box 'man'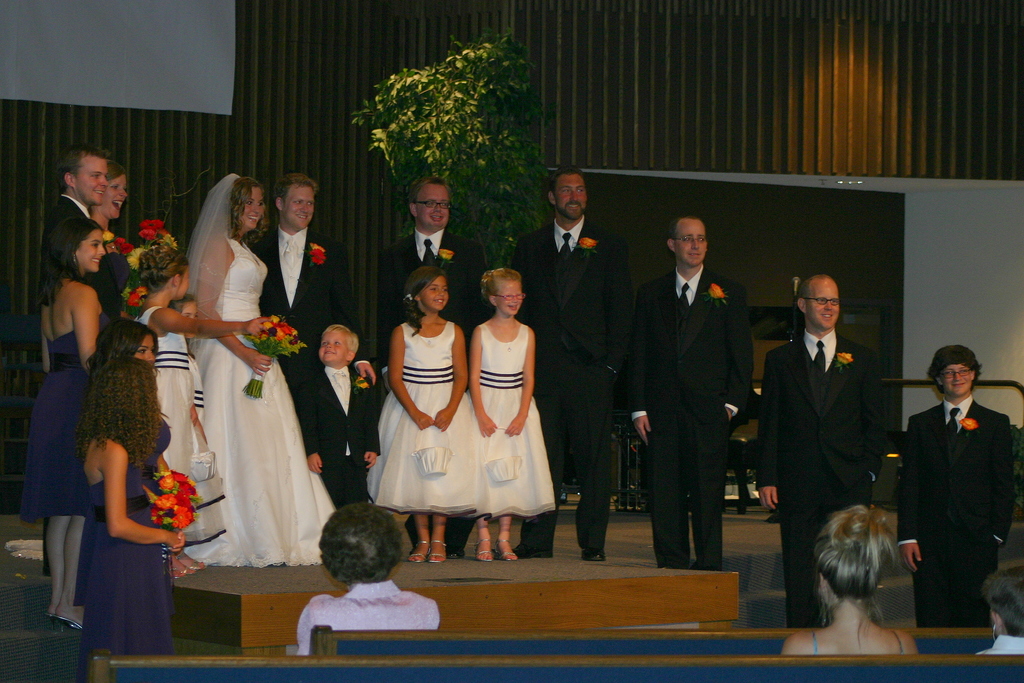
[left=35, top=143, right=122, bottom=315]
